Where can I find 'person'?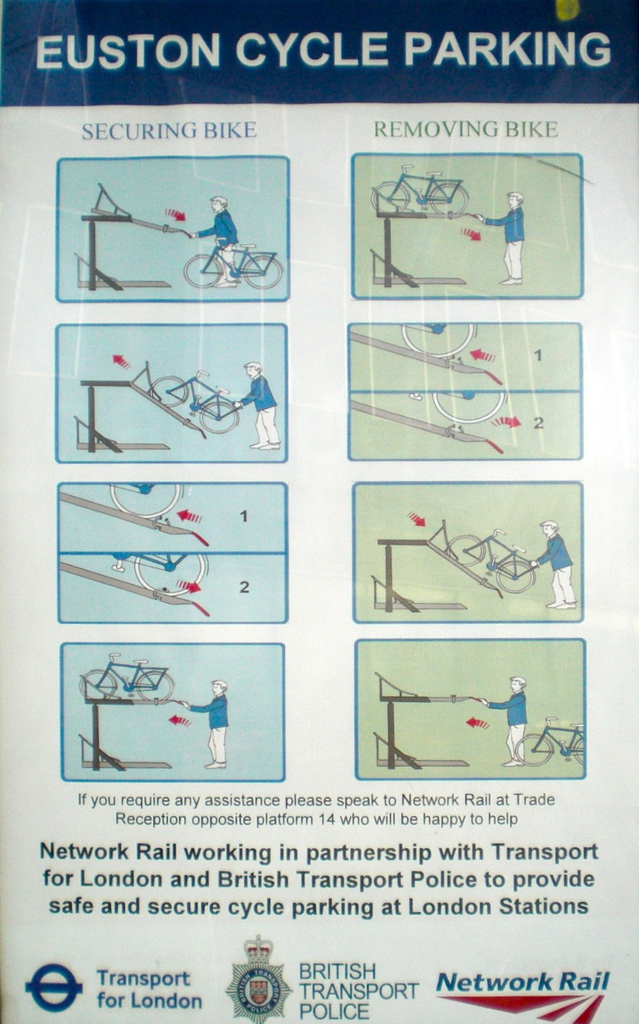
You can find it at {"left": 190, "top": 196, "right": 241, "bottom": 289}.
